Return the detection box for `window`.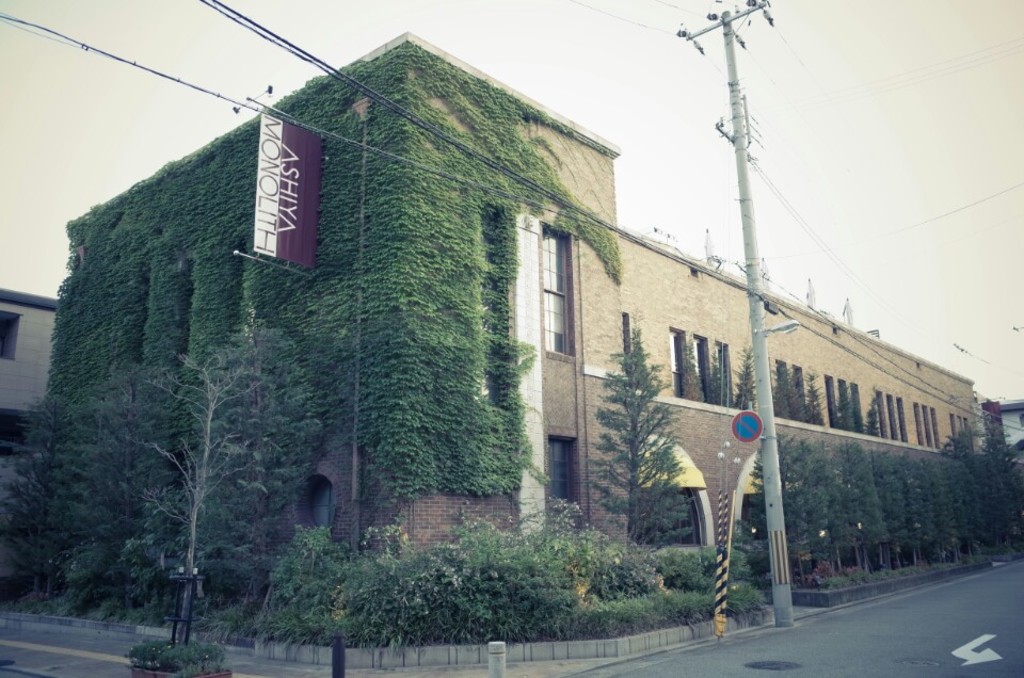
543,230,577,361.
